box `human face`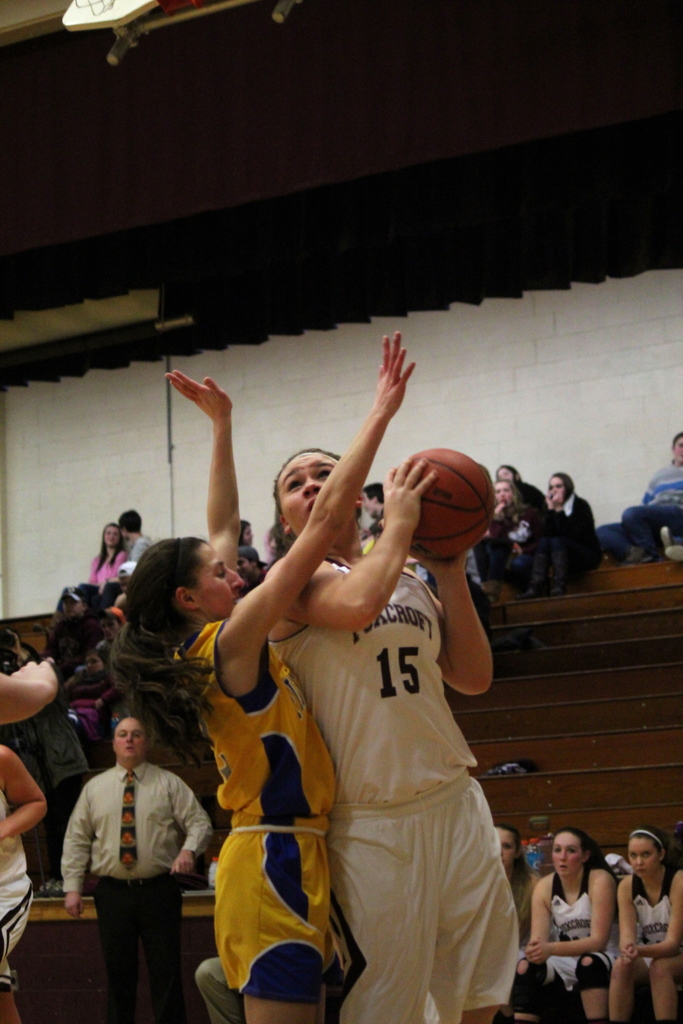
{"left": 496, "top": 829, "right": 513, "bottom": 868}
